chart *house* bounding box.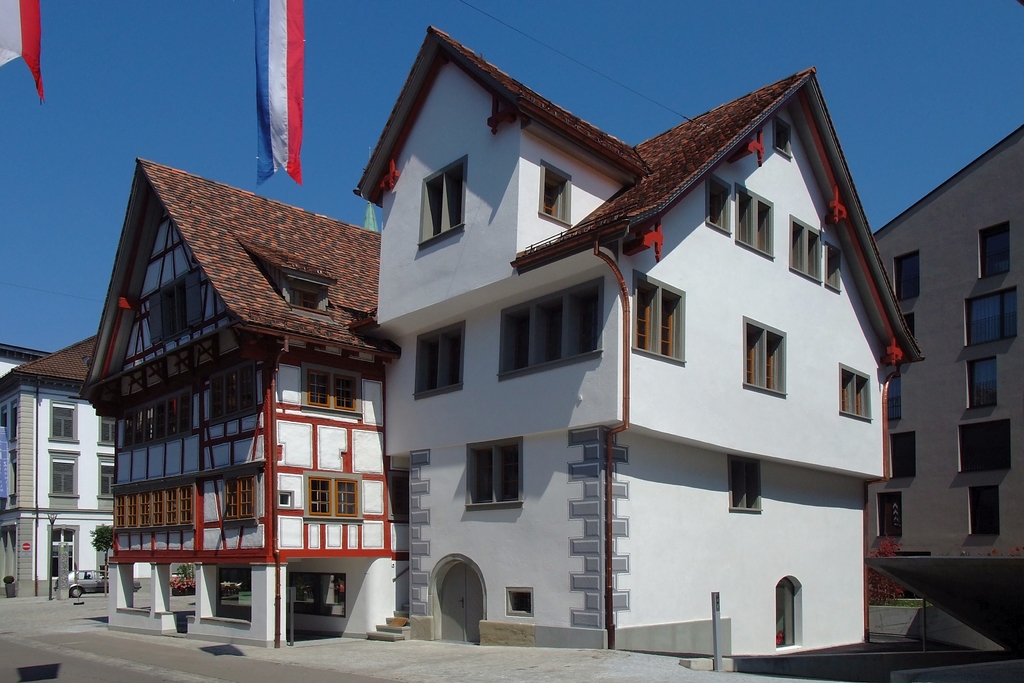
Charted: left=0, top=339, right=131, bottom=583.
